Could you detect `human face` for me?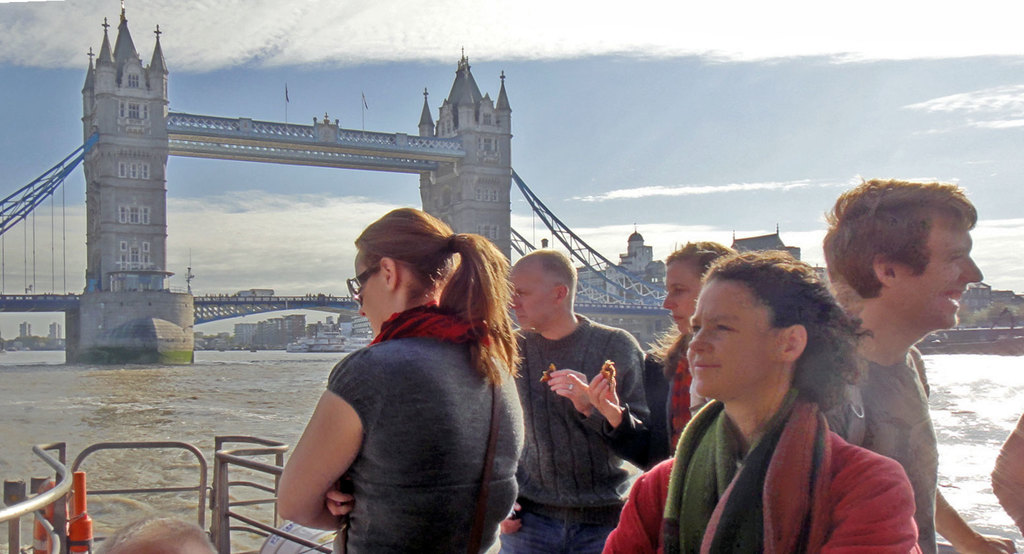
Detection result: rect(683, 270, 788, 396).
